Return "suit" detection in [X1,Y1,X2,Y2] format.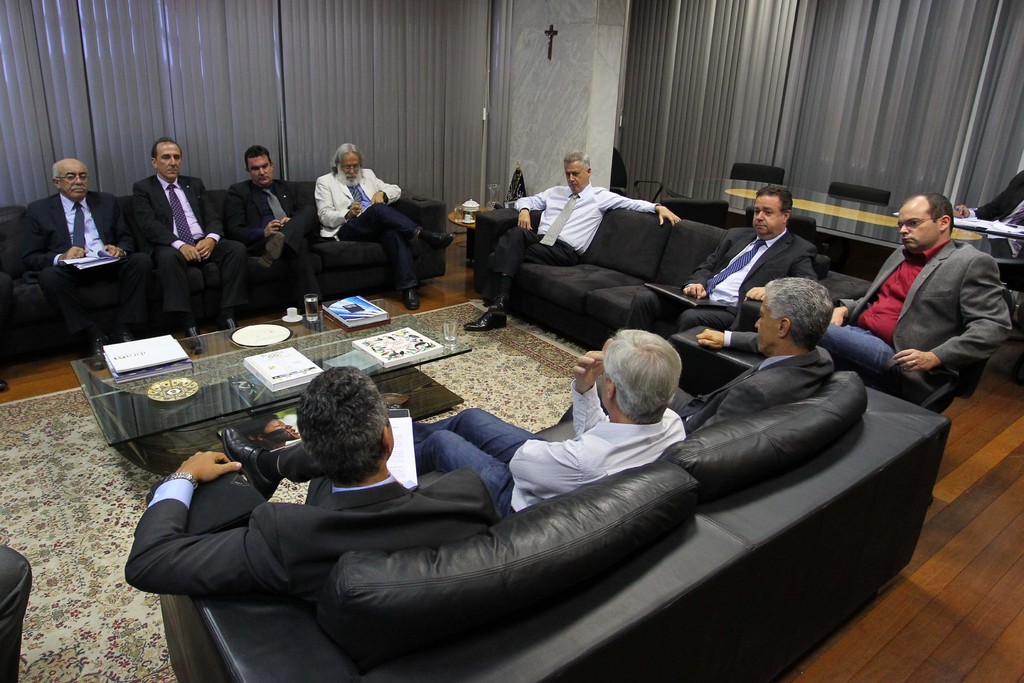
[127,450,502,605].
